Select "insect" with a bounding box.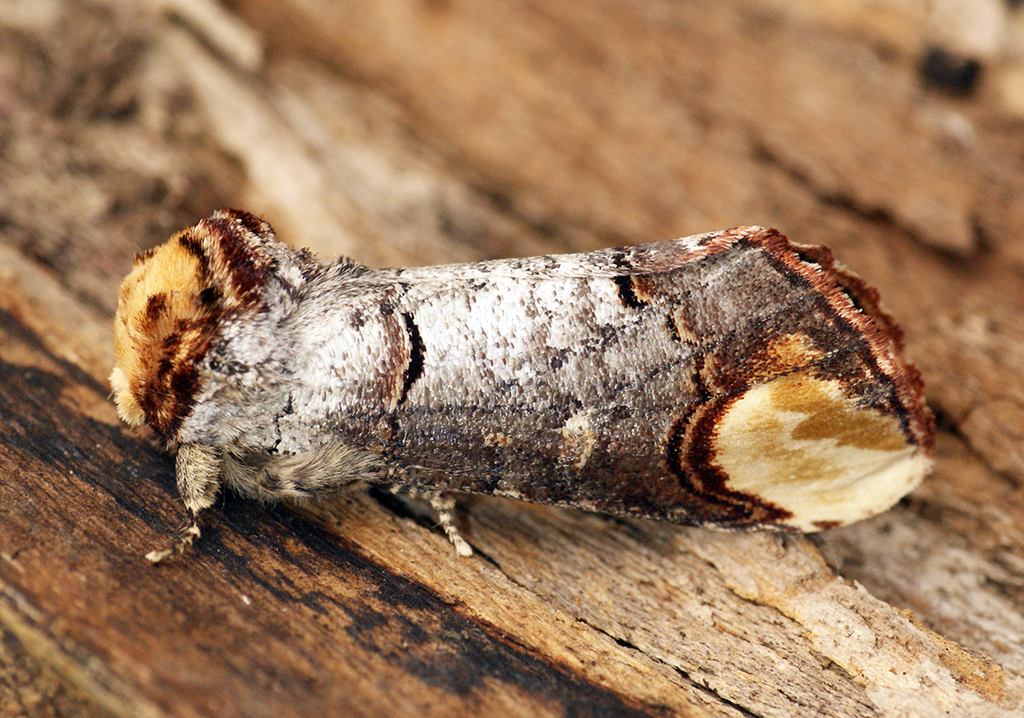
{"x1": 107, "y1": 207, "x2": 941, "y2": 565}.
